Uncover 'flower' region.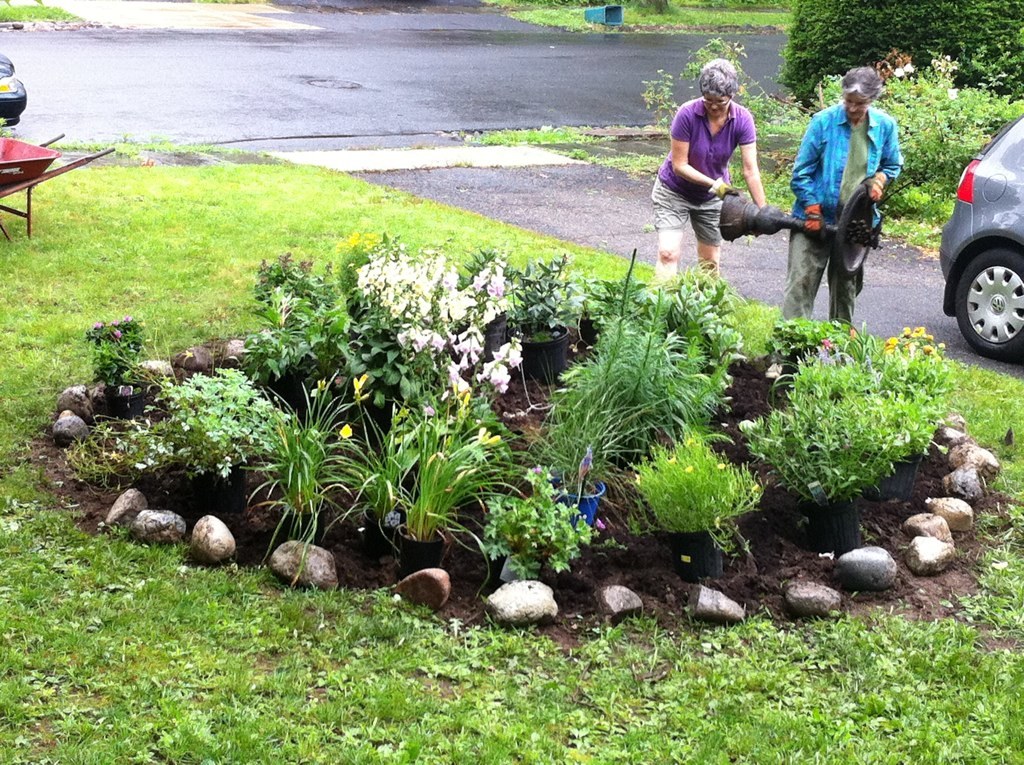
Uncovered: 827/335/832/350.
